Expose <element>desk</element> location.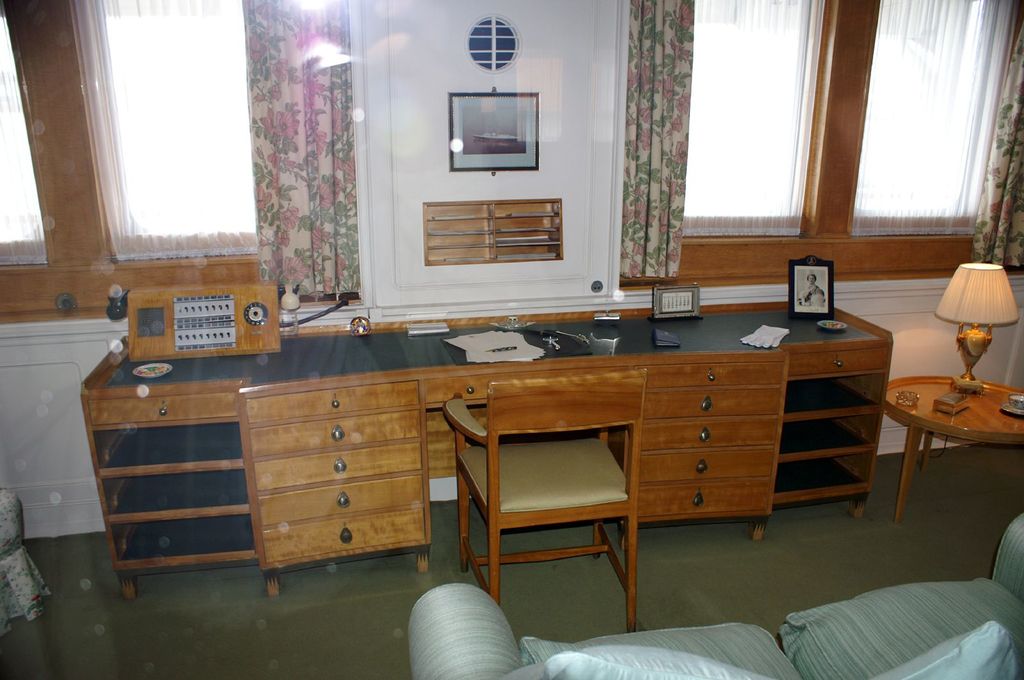
Exposed at locate(151, 320, 908, 623).
